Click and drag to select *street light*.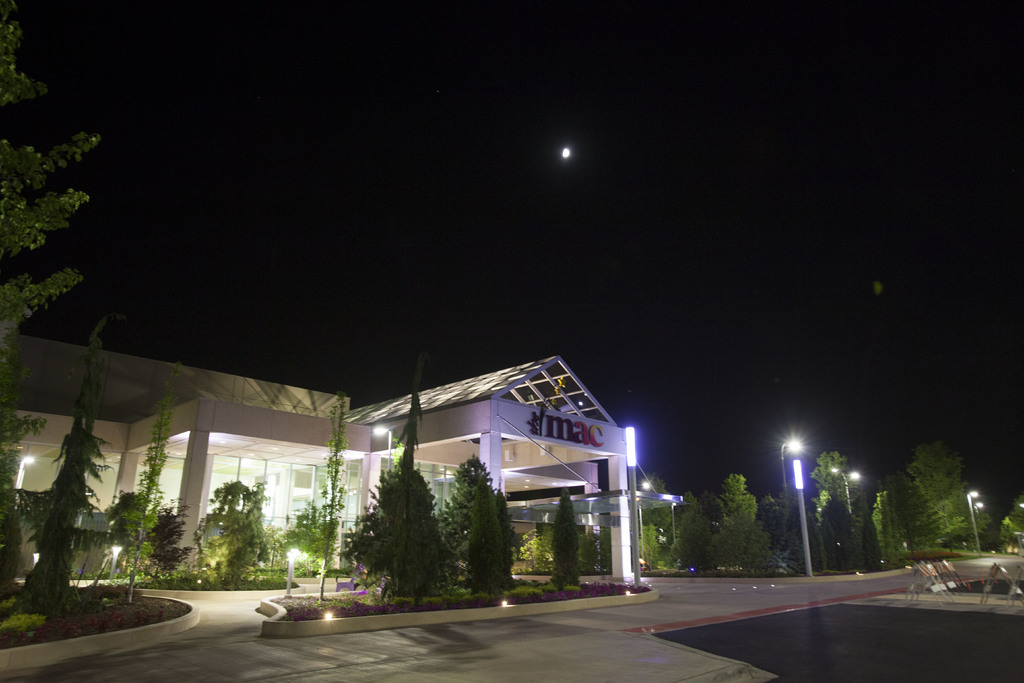
Selection: [375, 427, 392, 470].
